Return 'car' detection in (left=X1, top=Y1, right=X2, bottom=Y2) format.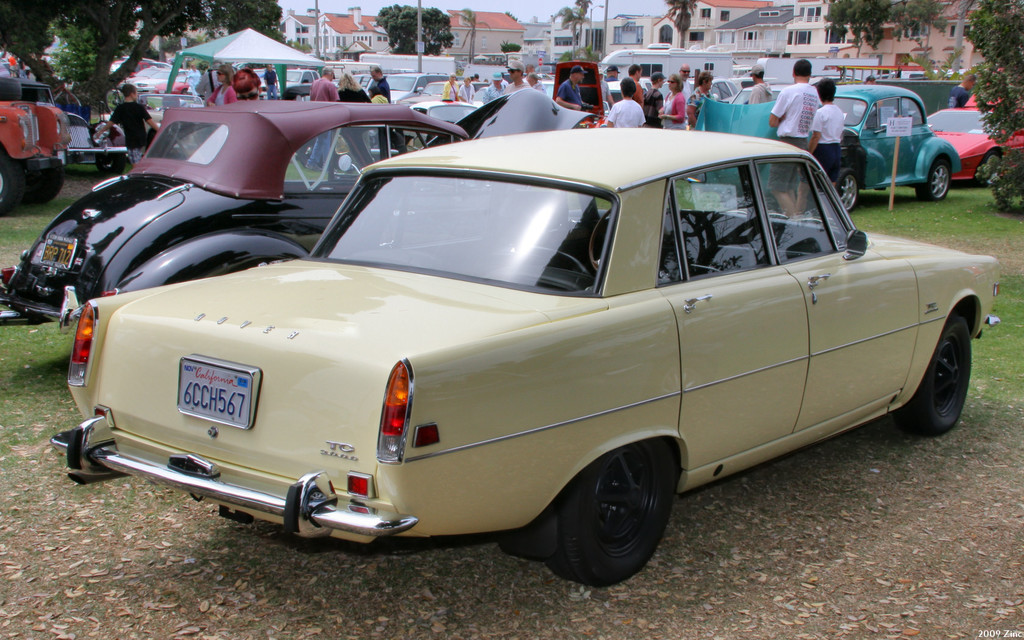
(left=1, top=85, right=594, bottom=329).
